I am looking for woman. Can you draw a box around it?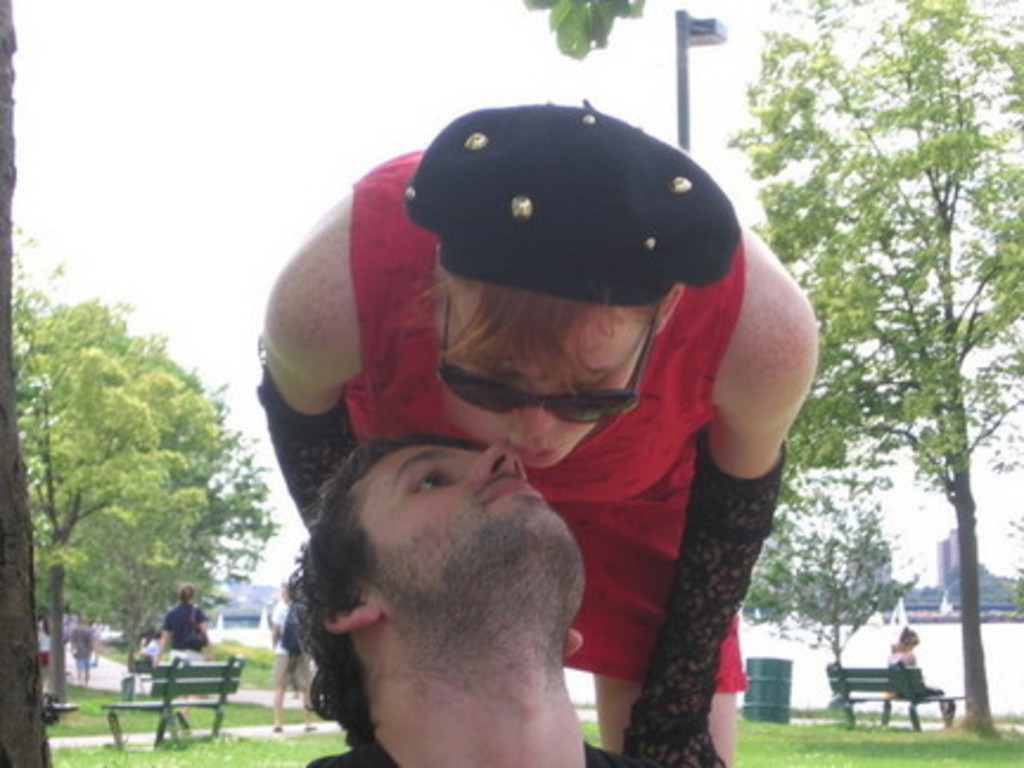
Sure, the bounding box is x1=889 y1=628 x2=955 y2=723.
